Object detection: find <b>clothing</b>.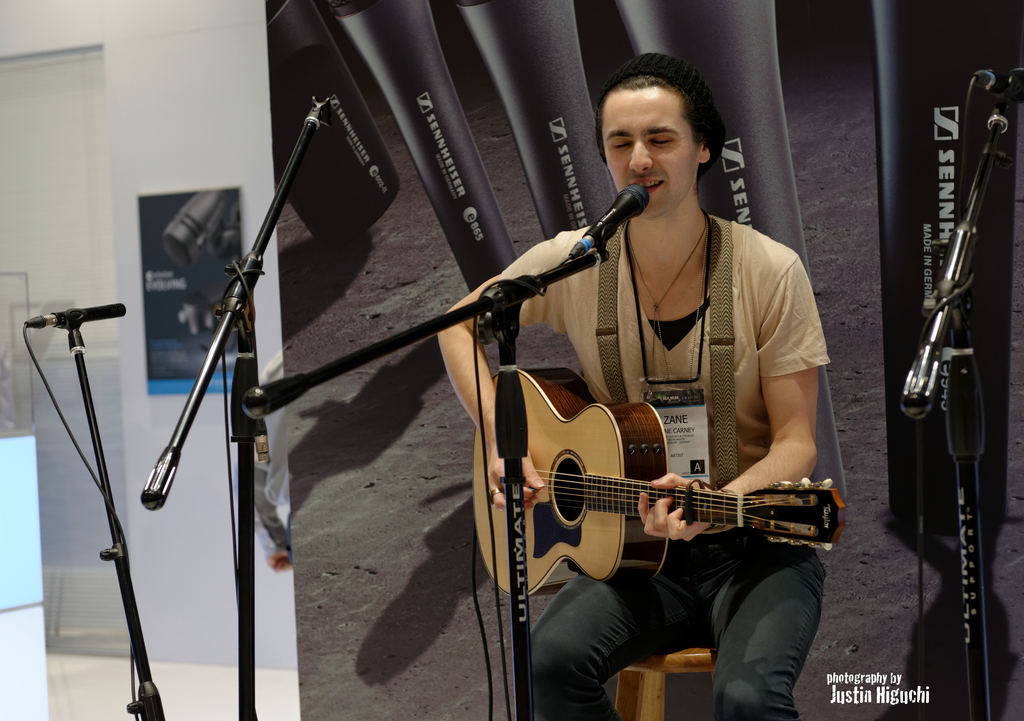
locate(506, 158, 841, 636).
